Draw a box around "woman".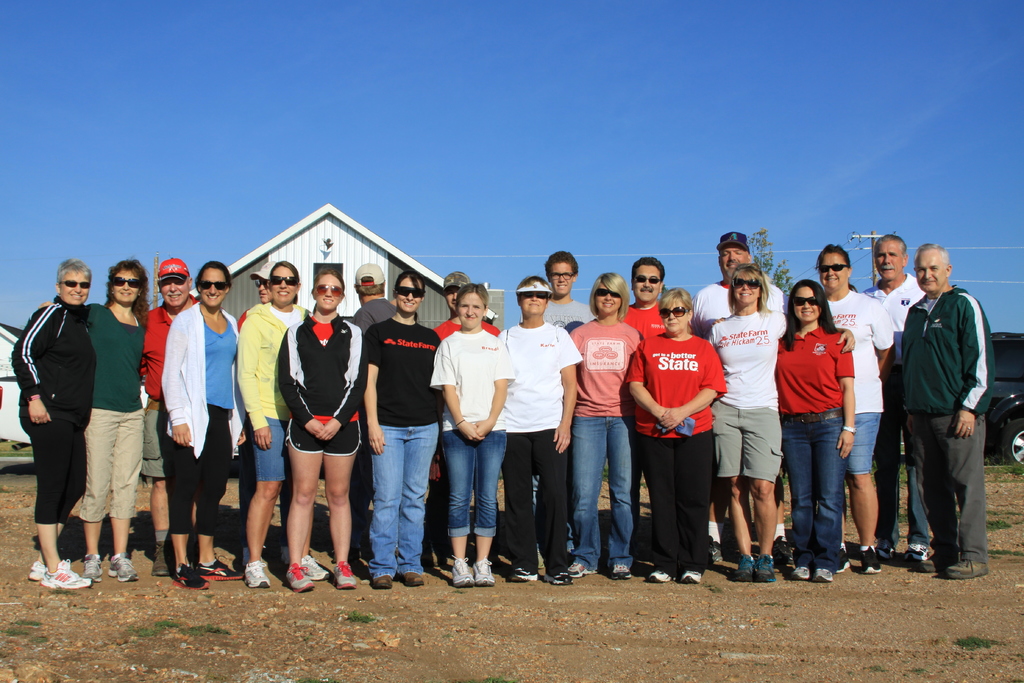
x1=232, y1=258, x2=327, y2=587.
